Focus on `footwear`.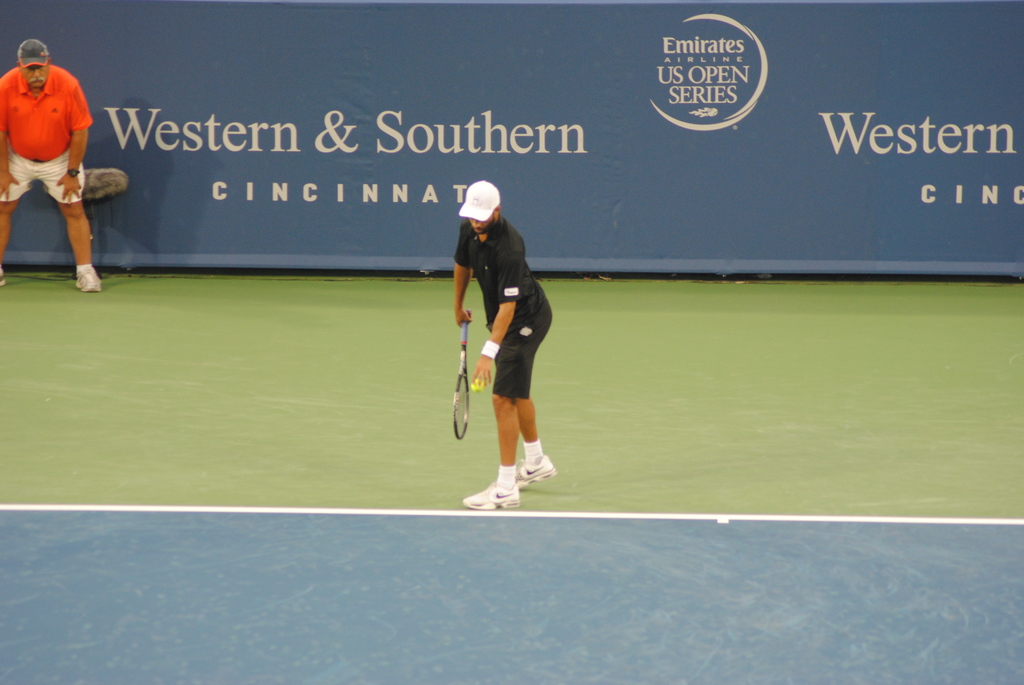
Focused at 515:456:556:489.
